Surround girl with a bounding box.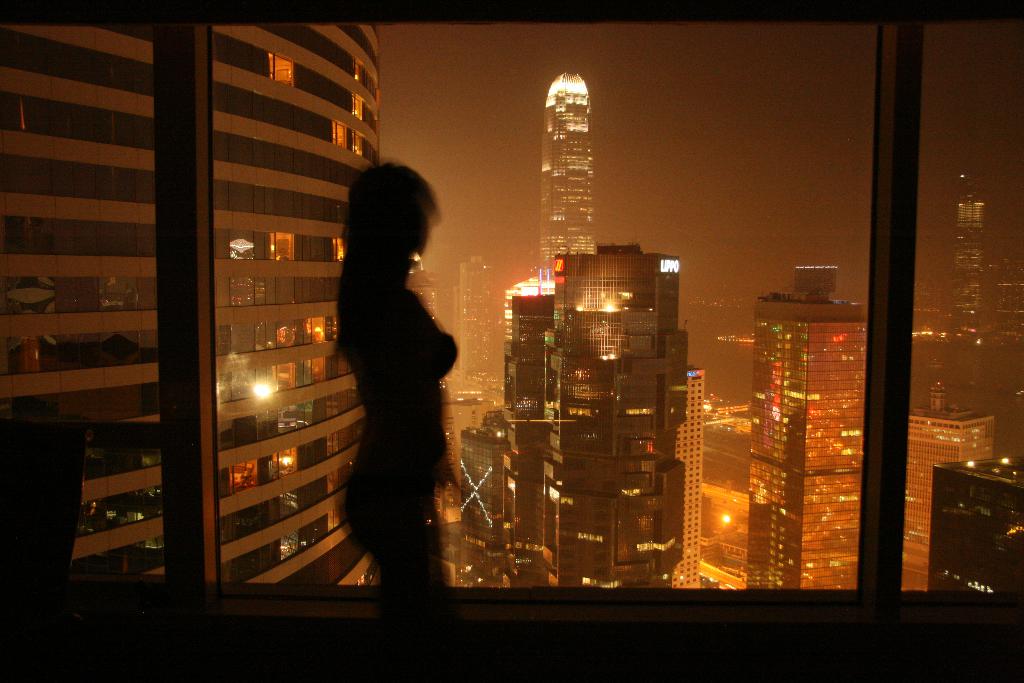
box(344, 155, 460, 588).
